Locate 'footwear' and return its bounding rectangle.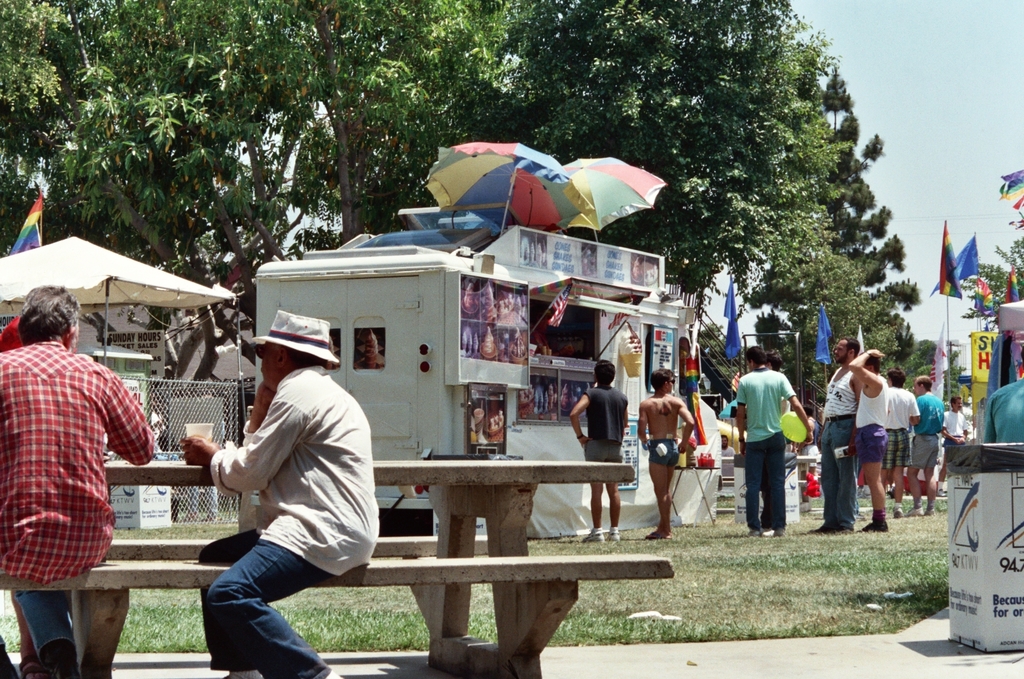
(582,528,606,543).
